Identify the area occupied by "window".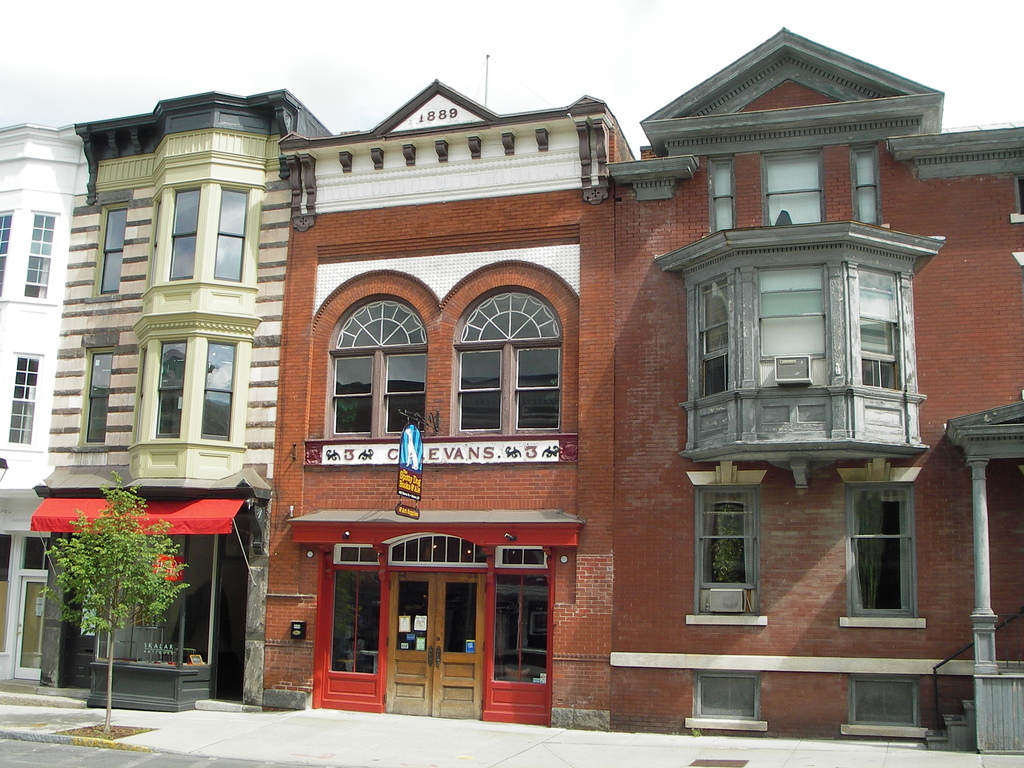
Area: crop(202, 348, 234, 435).
